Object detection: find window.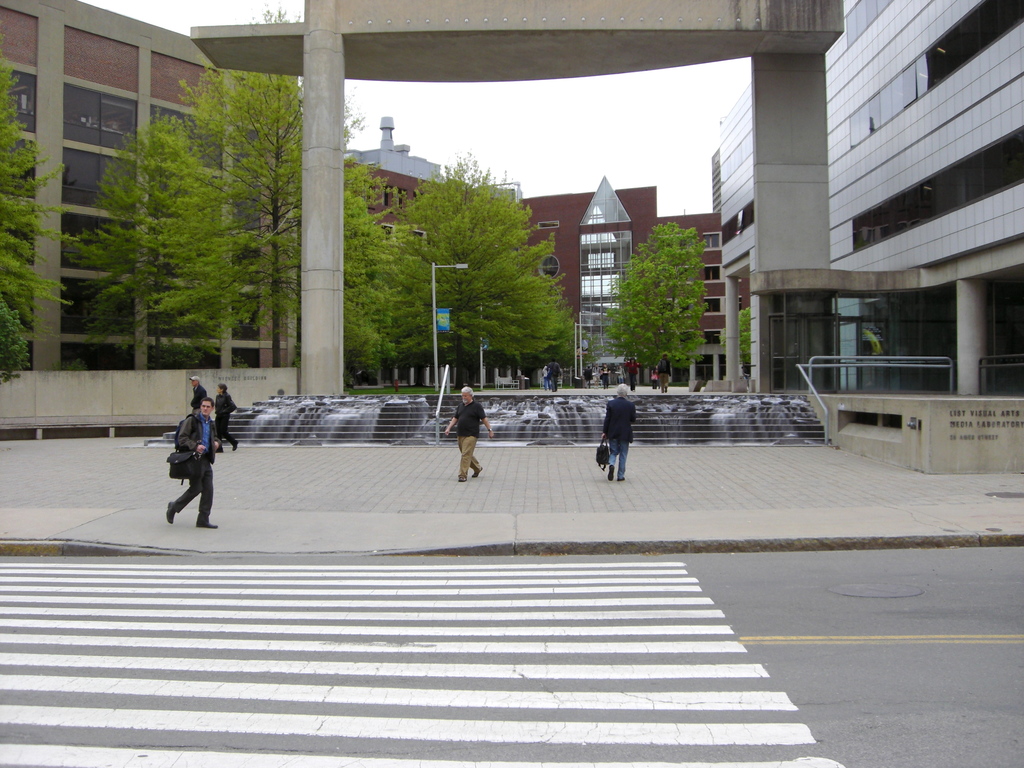
[x1=54, y1=344, x2=136, y2=372].
